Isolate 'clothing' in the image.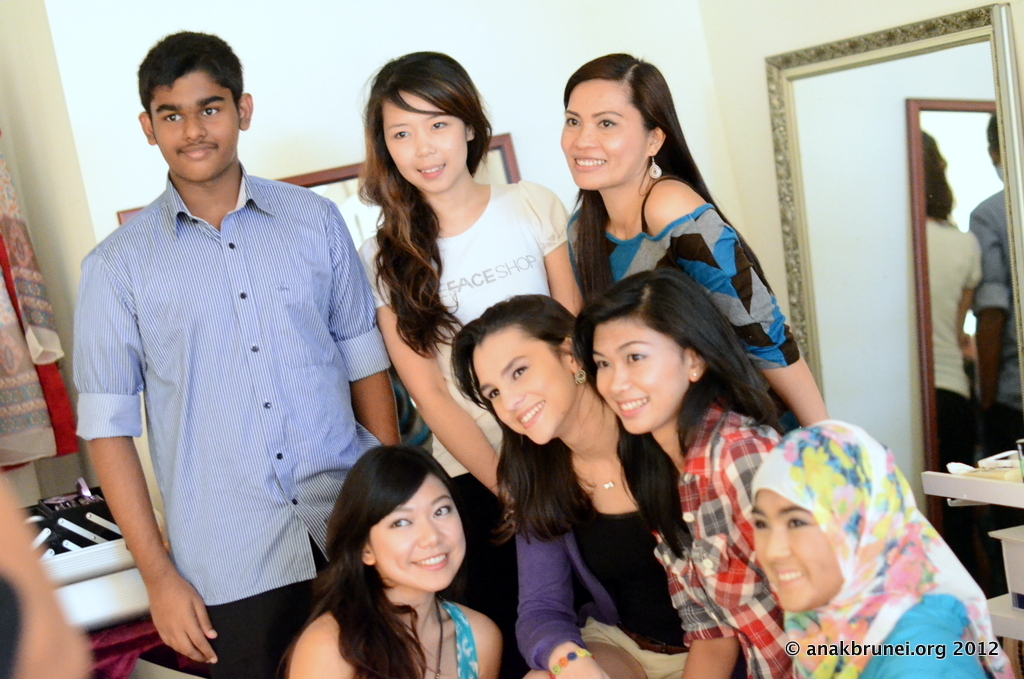
Isolated region: 445,594,478,678.
